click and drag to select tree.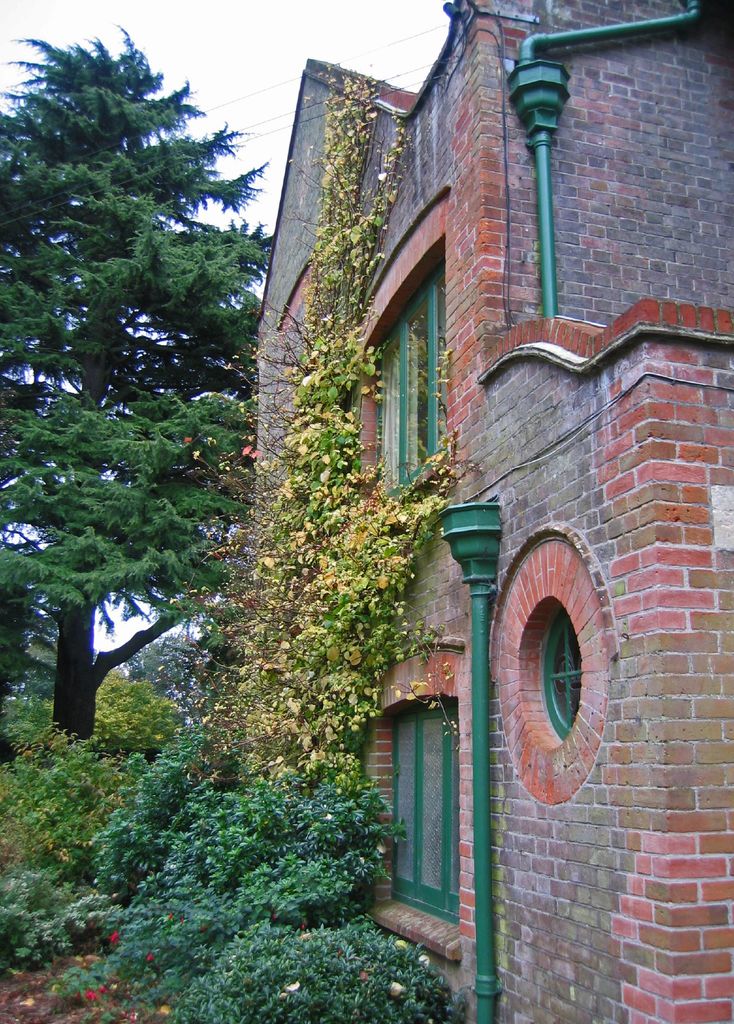
Selection: {"x1": 0, "y1": 20, "x2": 280, "y2": 756}.
